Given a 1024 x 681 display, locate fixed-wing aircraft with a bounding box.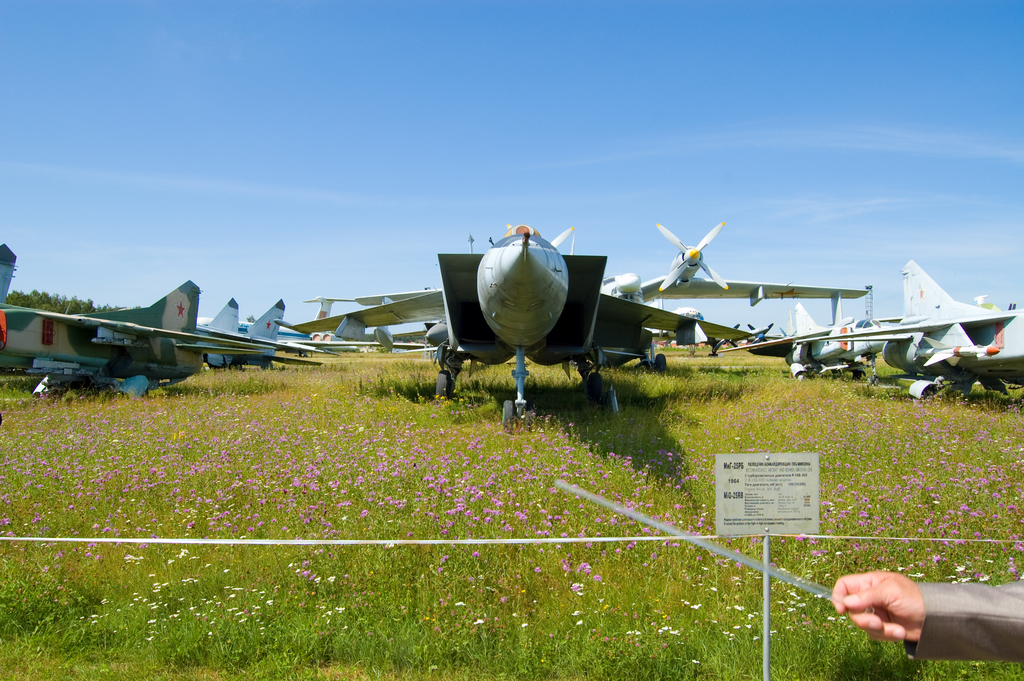
Located: locate(239, 293, 323, 372).
